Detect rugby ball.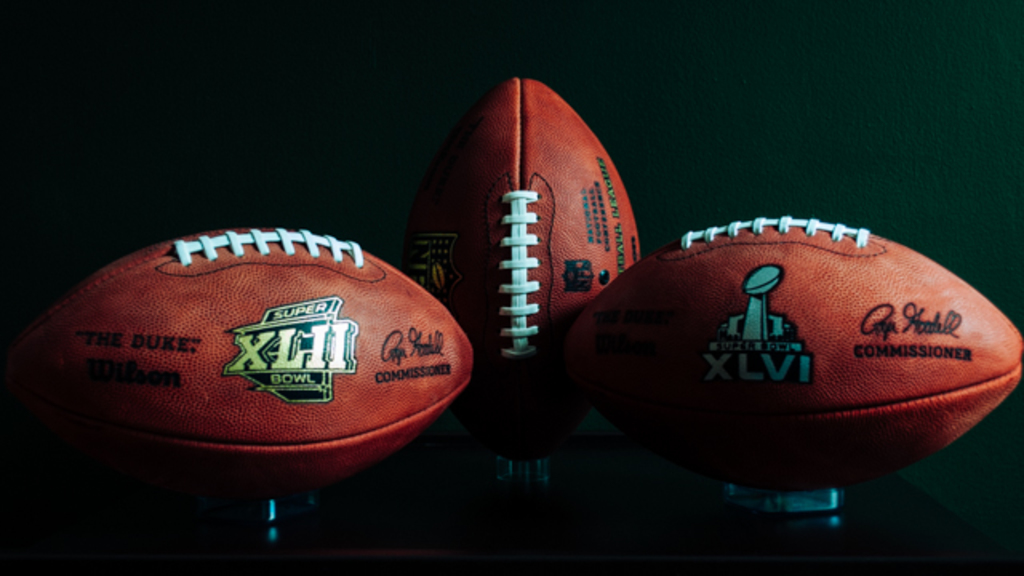
Detected at bbox=[558, 213, 1022, 499].
